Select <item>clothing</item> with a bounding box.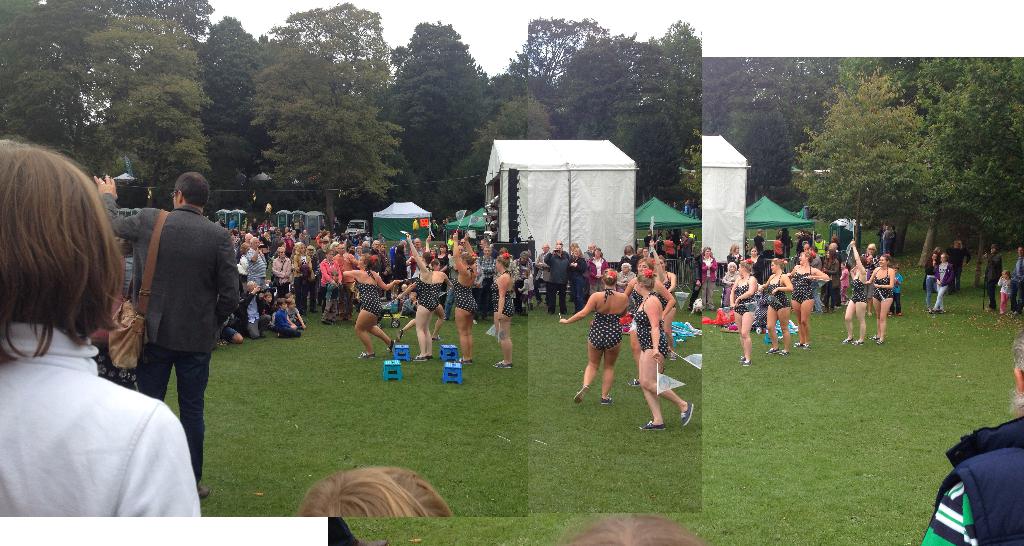
bbox(570, 256, 591, 307).
